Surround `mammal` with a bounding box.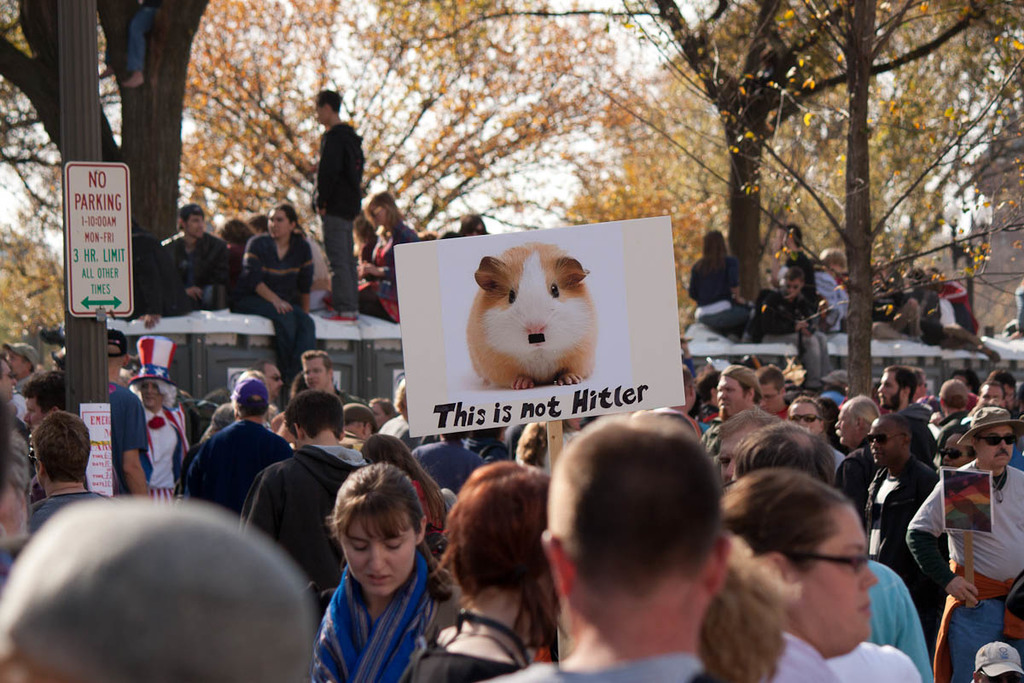
{"left": 967, "top": 638, "right": 1023, "bottom": 682}.
